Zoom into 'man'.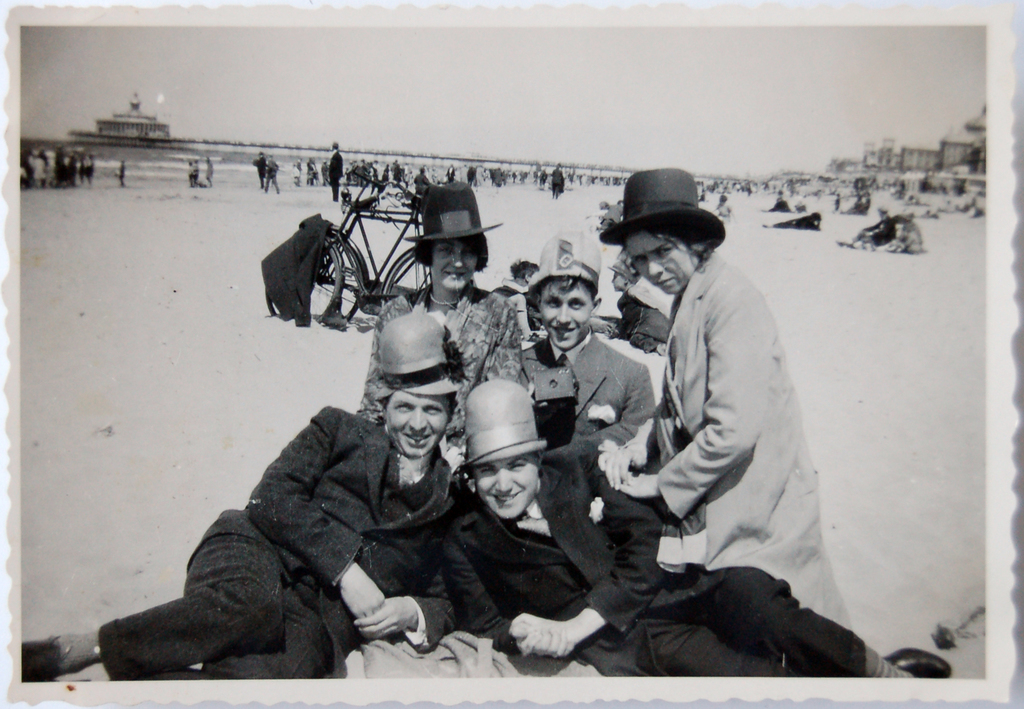
Zoom target: <box>455,377,952,679</box>.
